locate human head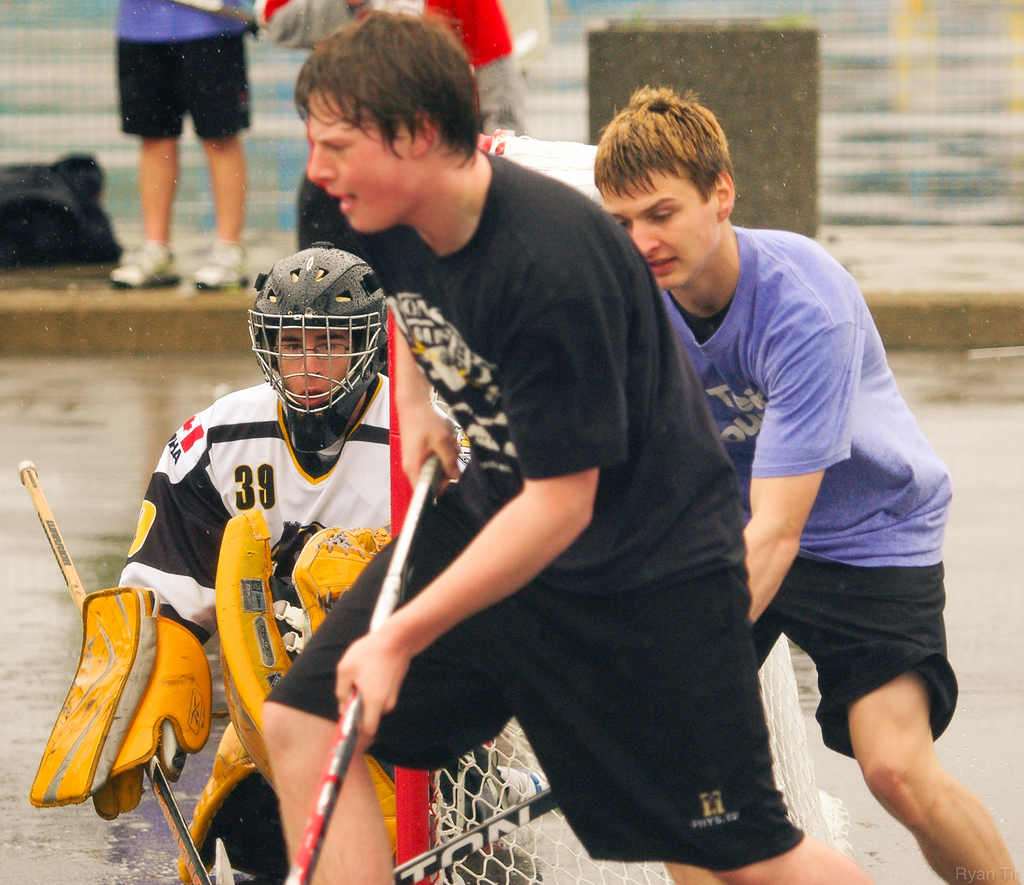
box(246, 243, 386, 413)
